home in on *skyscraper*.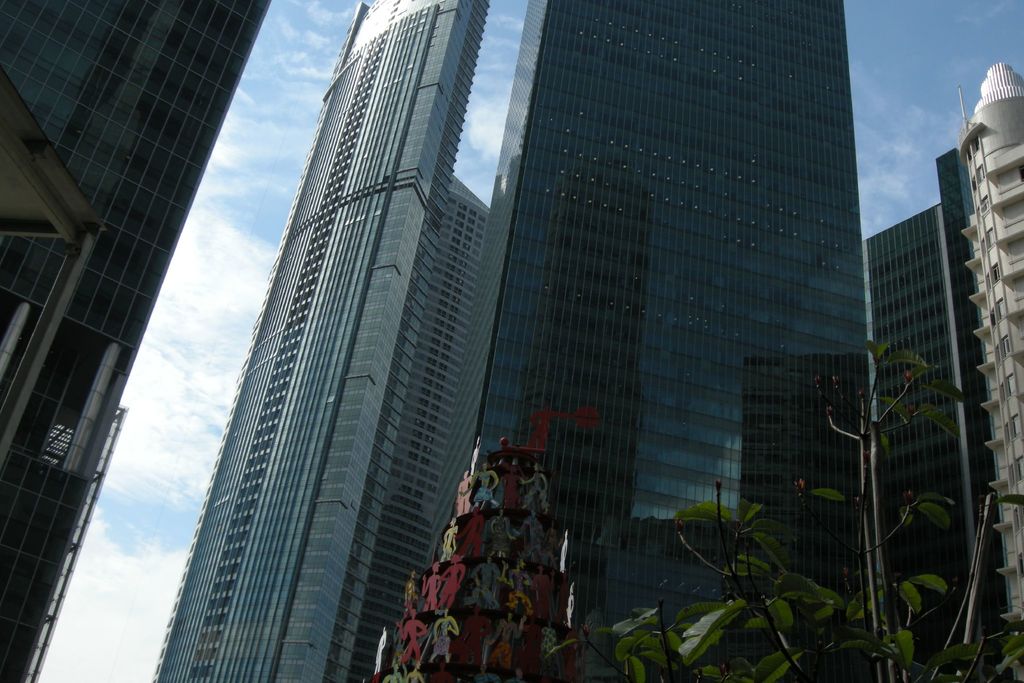
Homed in at (x1=145, y1=0, x2=496, y2=682).
